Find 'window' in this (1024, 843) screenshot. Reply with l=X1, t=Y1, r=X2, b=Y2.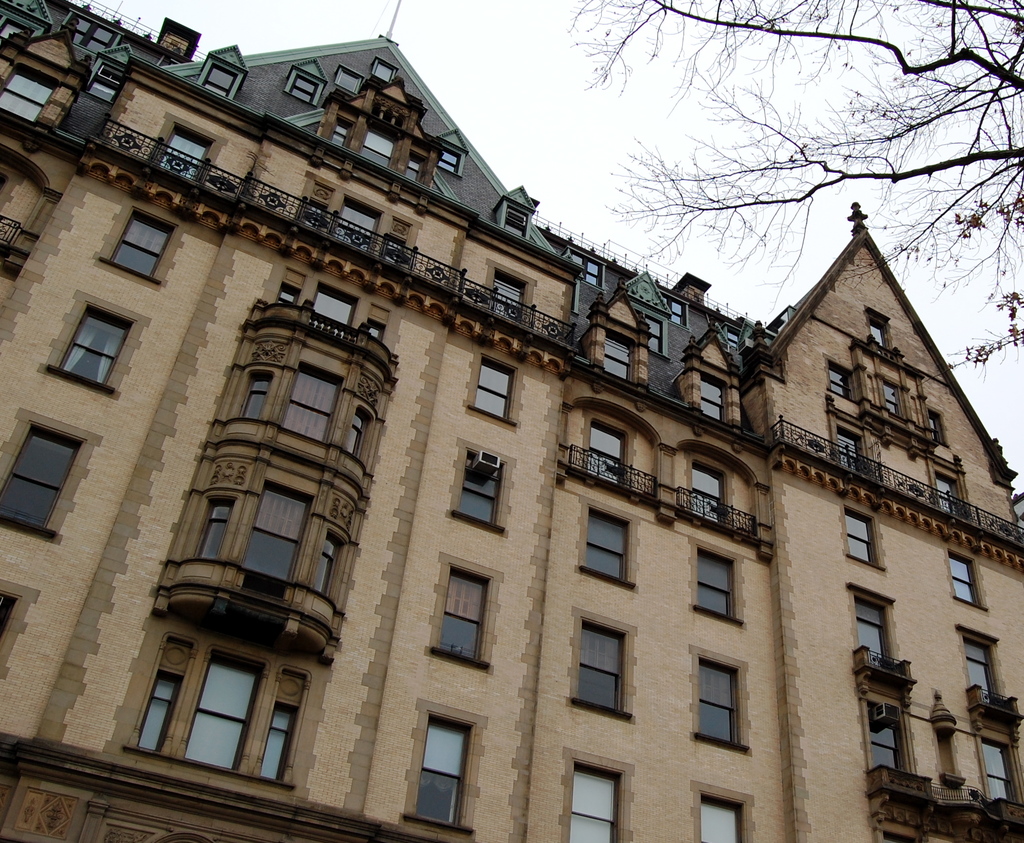
l=854, t=589, r=888, b=668.
